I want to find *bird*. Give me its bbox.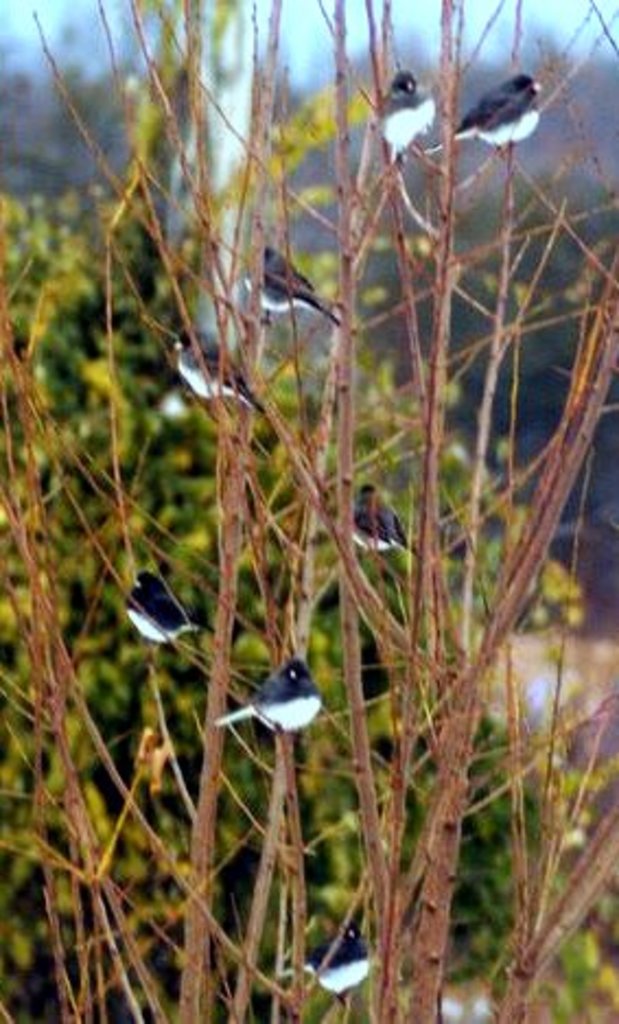
<box>341,475,422,562</box>.
